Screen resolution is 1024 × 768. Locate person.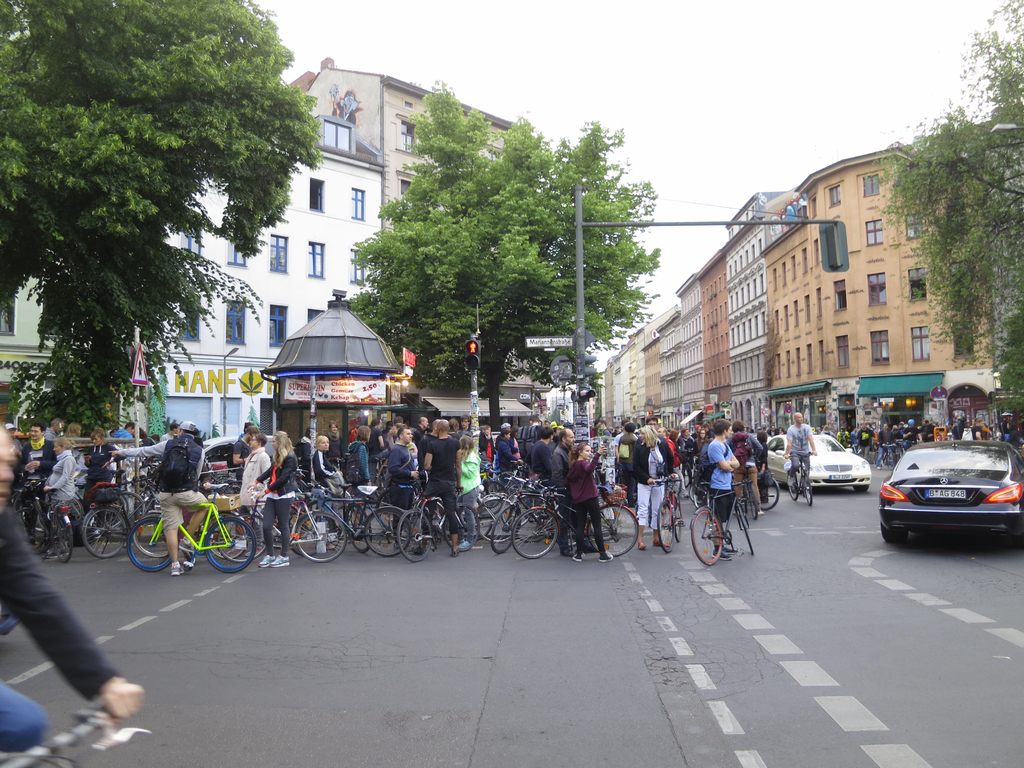
(771,423,788,436).
